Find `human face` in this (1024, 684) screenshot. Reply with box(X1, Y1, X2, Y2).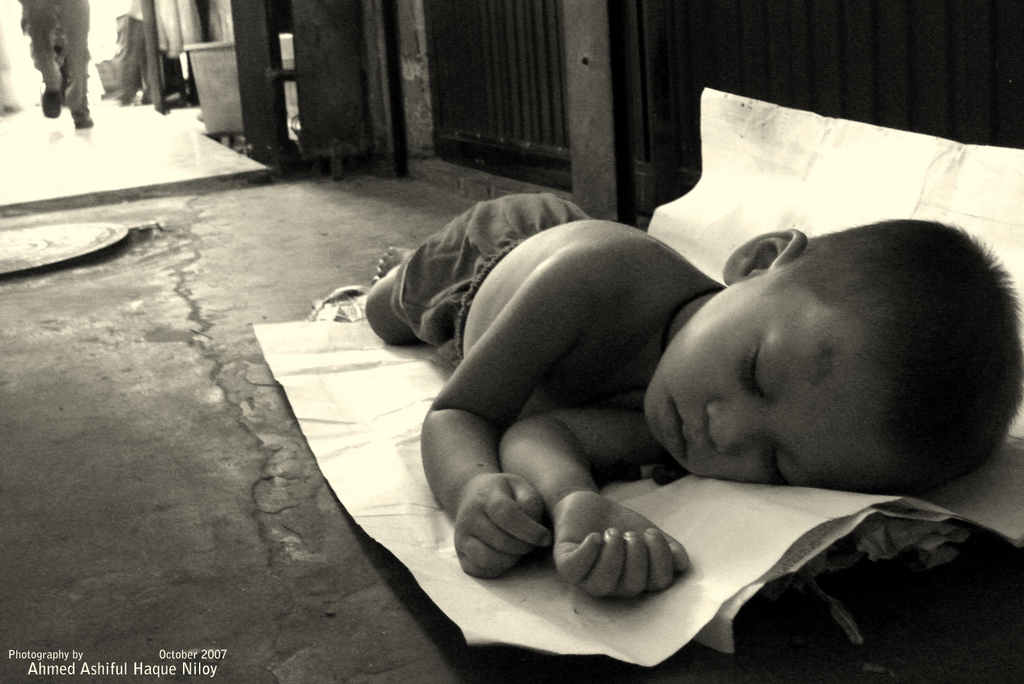
box(644, 275, 851, 485).
